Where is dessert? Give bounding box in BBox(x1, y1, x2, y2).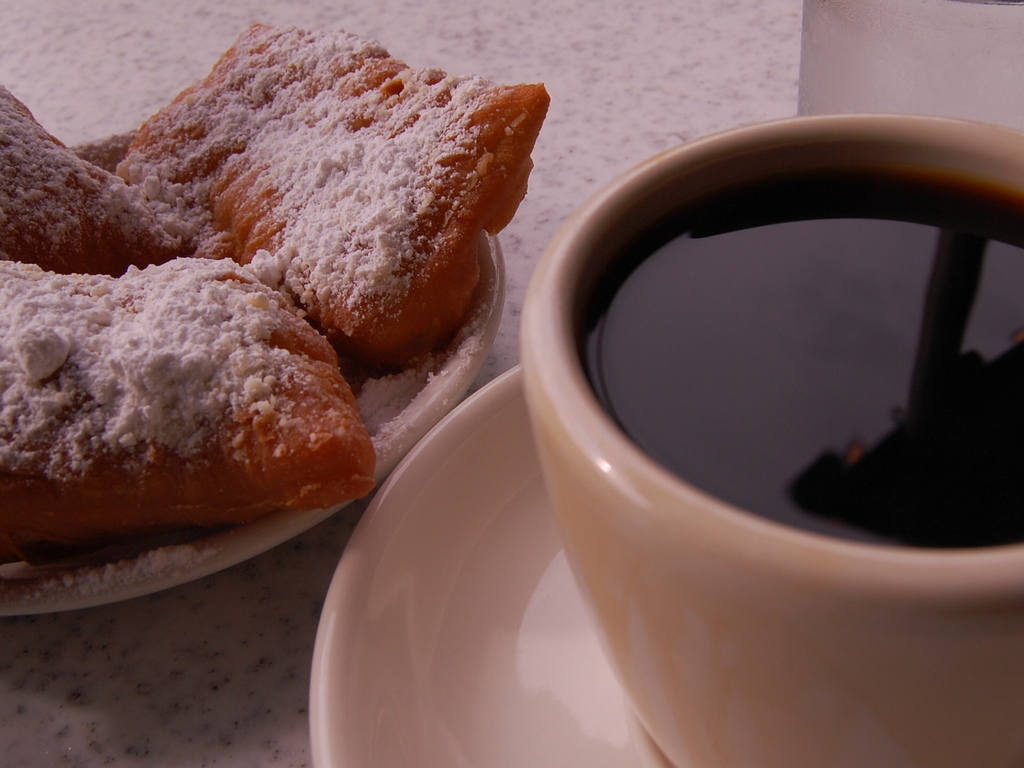
BBox(0, 83, 185, 276).
